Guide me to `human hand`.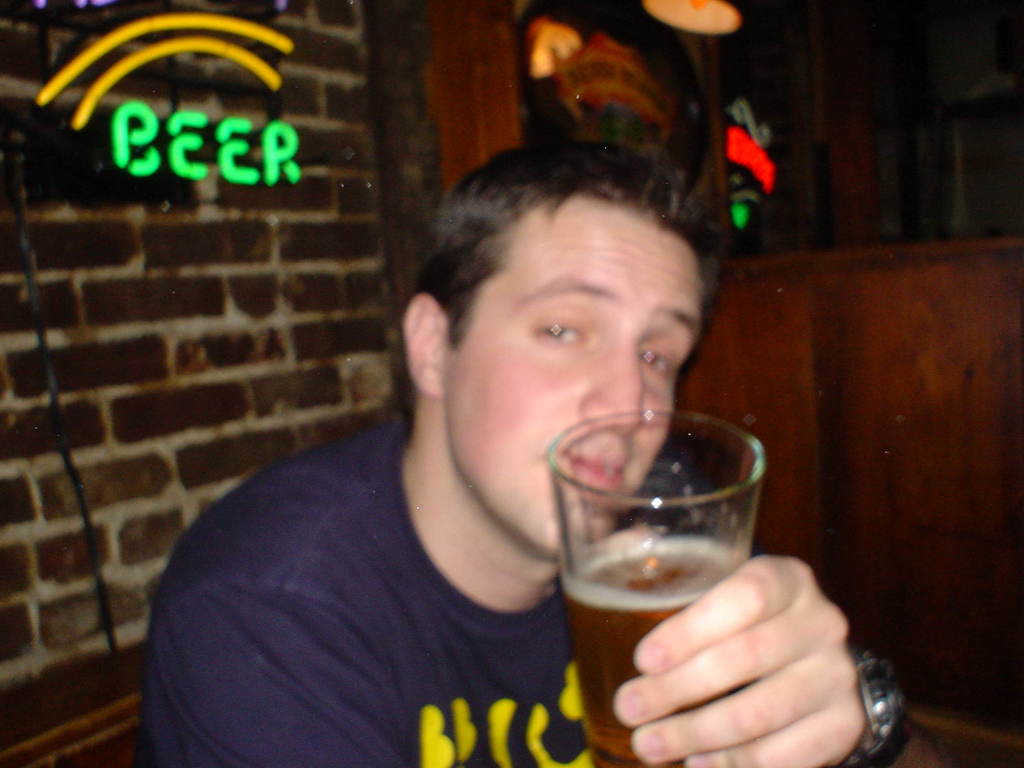
Guidance: x1=614, y1=554, x2=865, y2=767.
